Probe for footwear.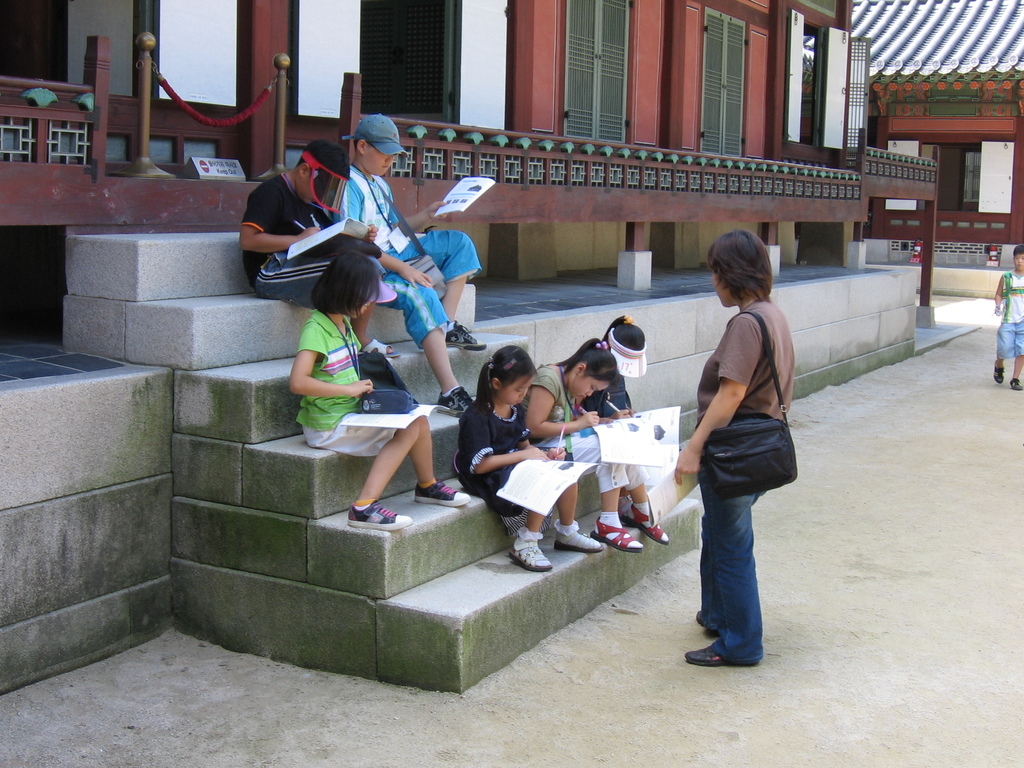
Probe result: crop(413, 479, 471, 508).
